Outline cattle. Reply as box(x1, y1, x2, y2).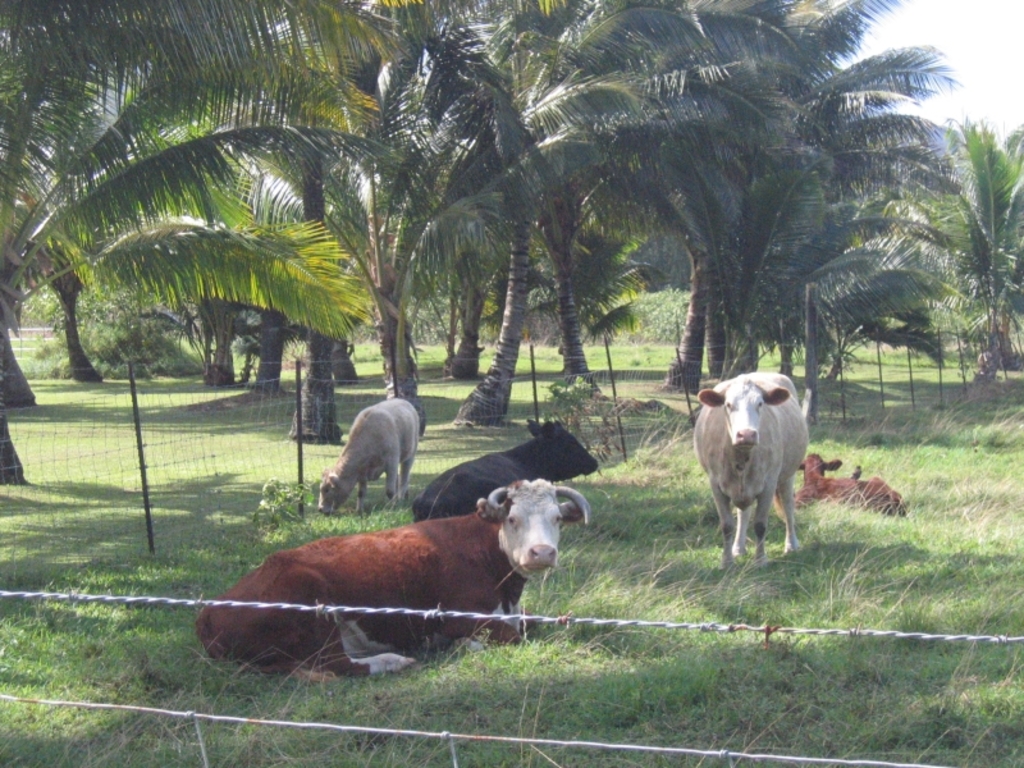
box(854, 480, 920, 527).
